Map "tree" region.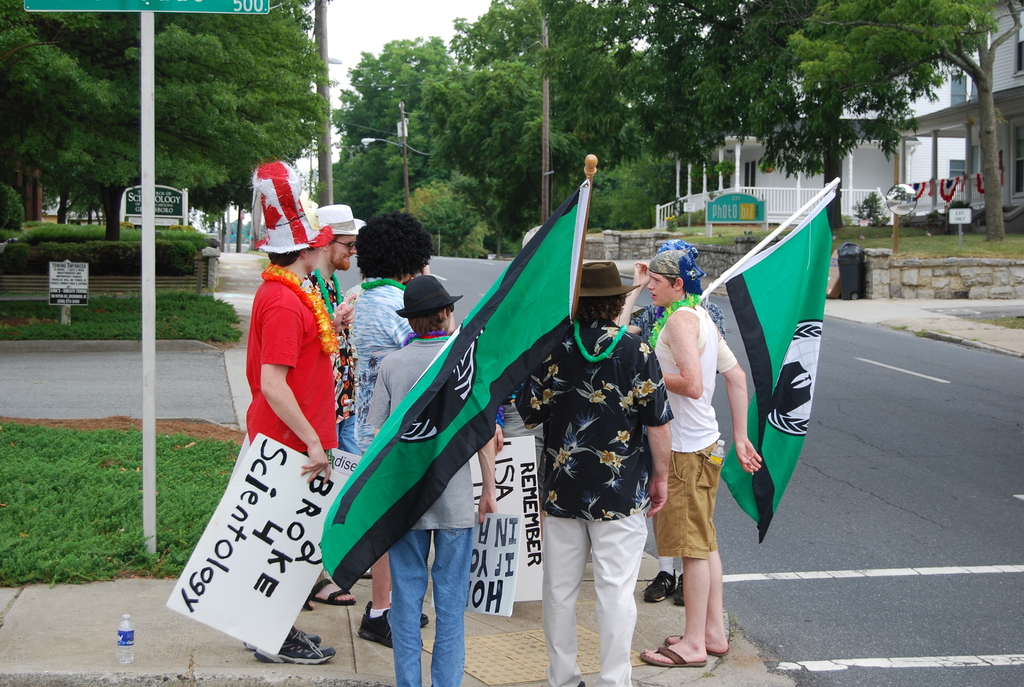
Mapped to 378,105,512,253.
